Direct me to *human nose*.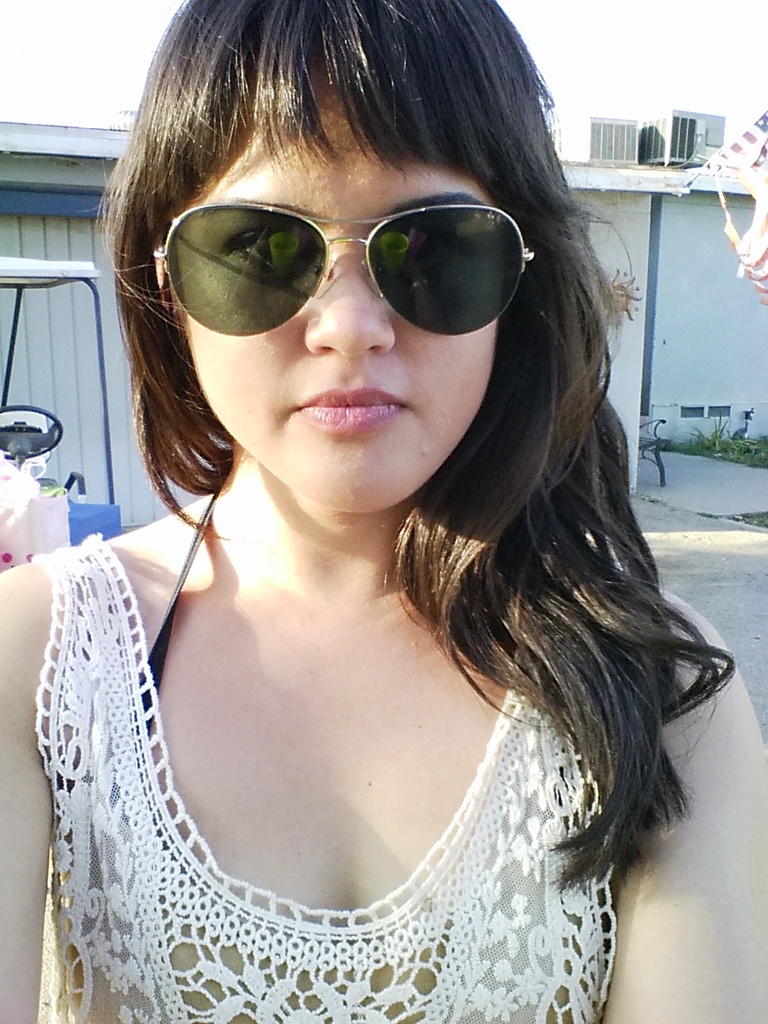
Direction: bbox=[304, 238, 394, 358].
